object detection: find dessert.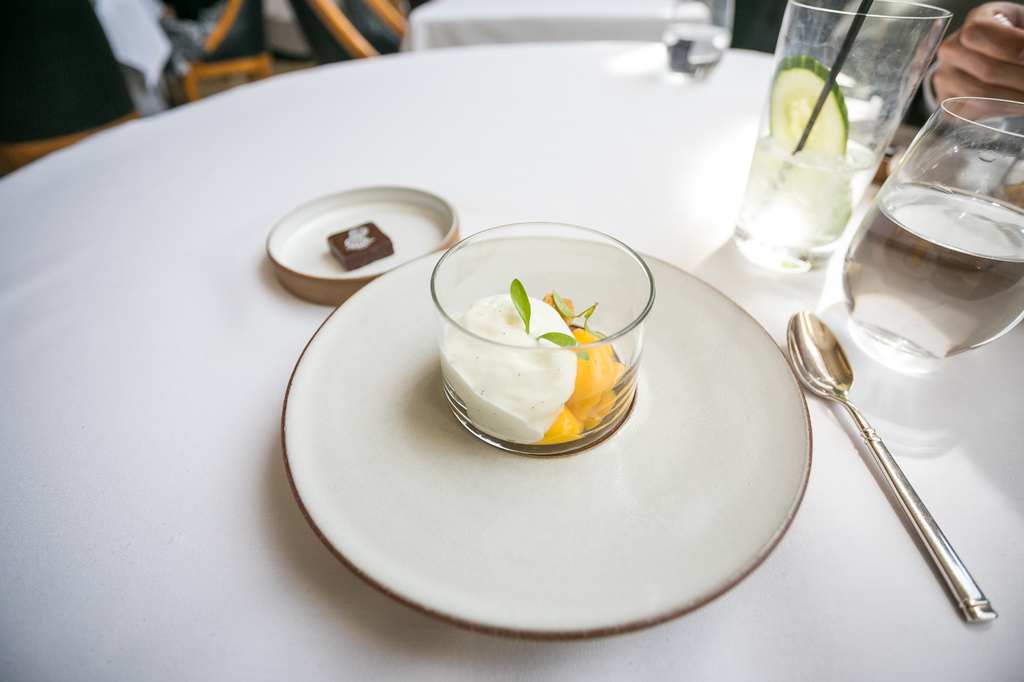
<bbox>447, 277, 641, 466</bbox>.
